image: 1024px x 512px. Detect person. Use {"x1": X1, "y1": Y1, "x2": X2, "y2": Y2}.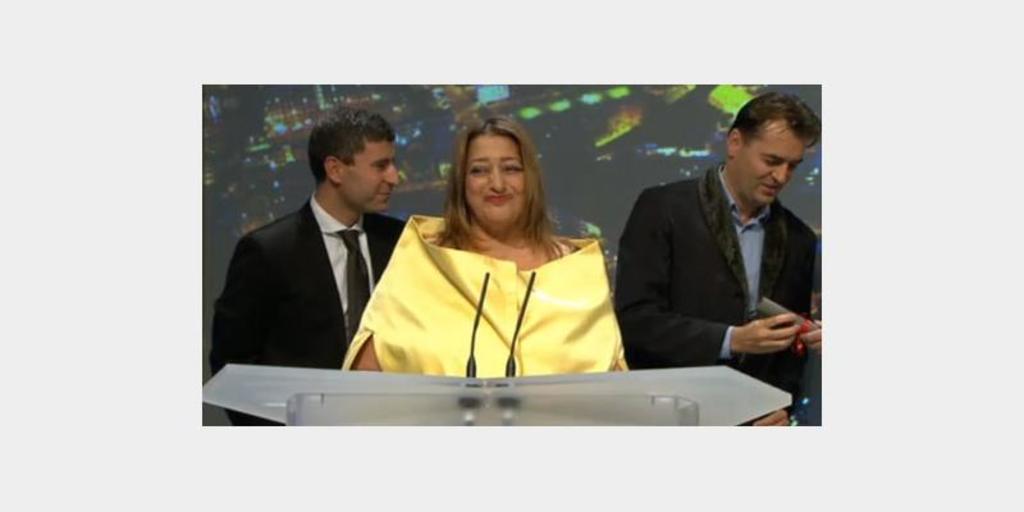
{"x1": 209, "y1": 111, "x2": 408, "y2": 422}.
